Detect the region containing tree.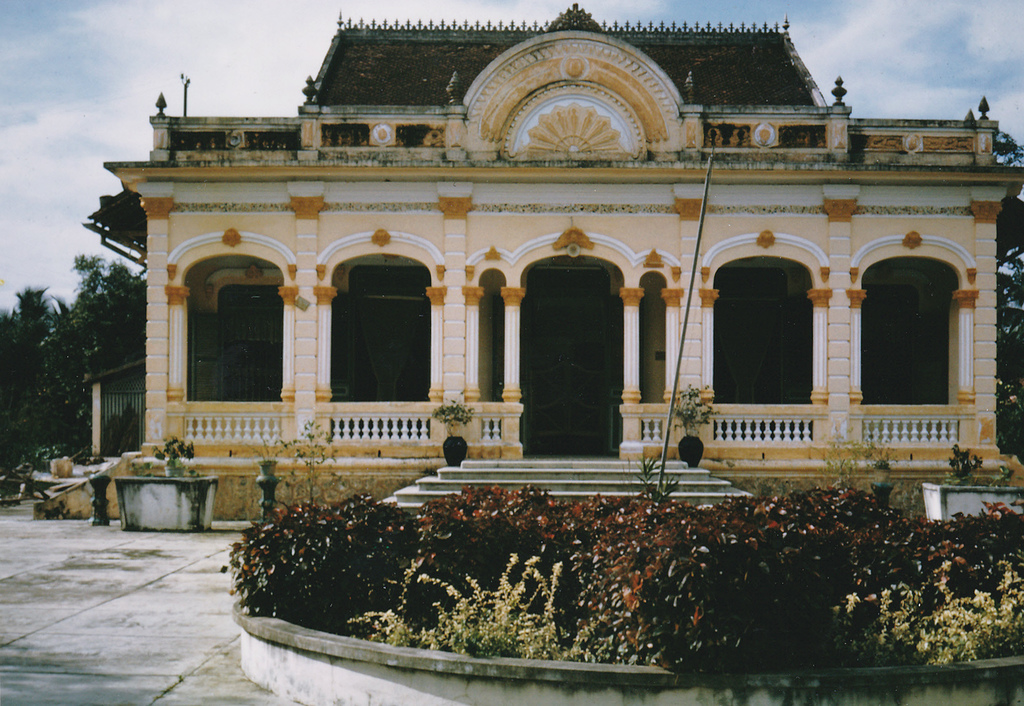
l=4, t=251, r=143, b=449.
